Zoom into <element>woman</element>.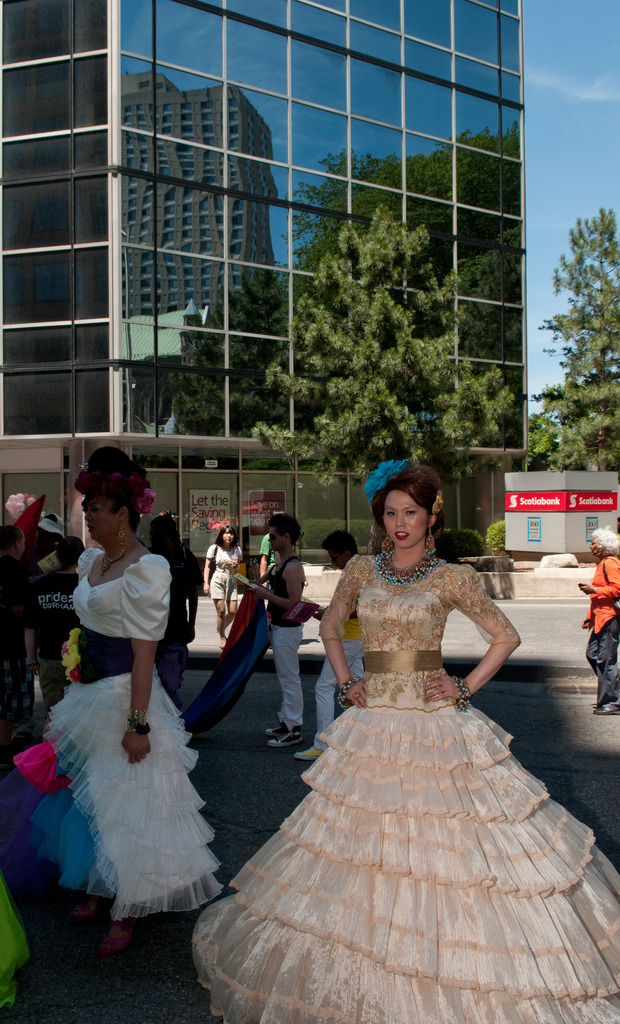
Zoom target: box(201, 527, 251, 637).
